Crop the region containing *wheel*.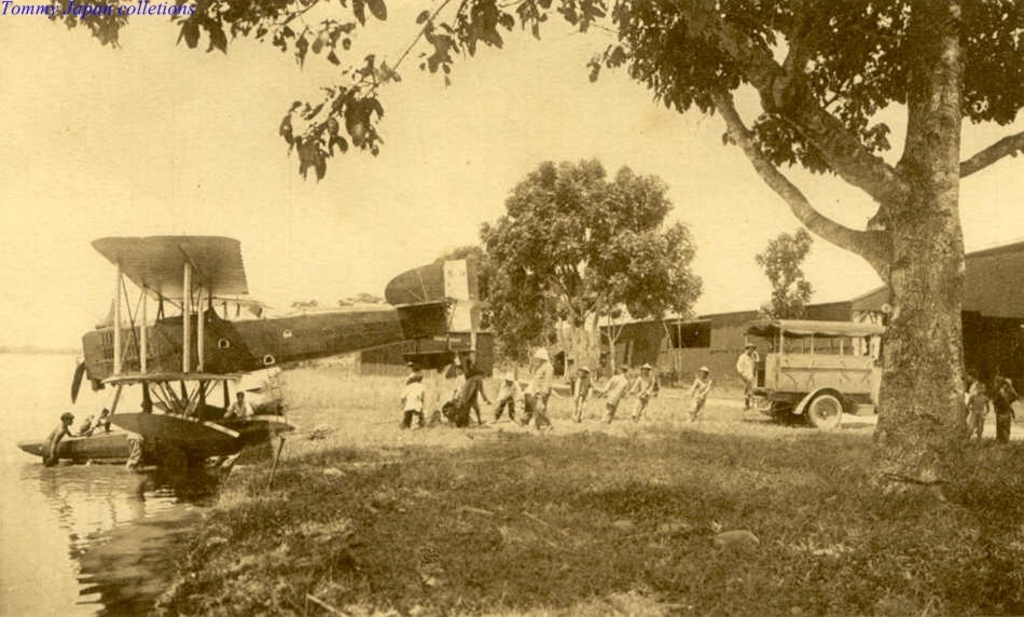
Crop region: (805,395,842,429).
